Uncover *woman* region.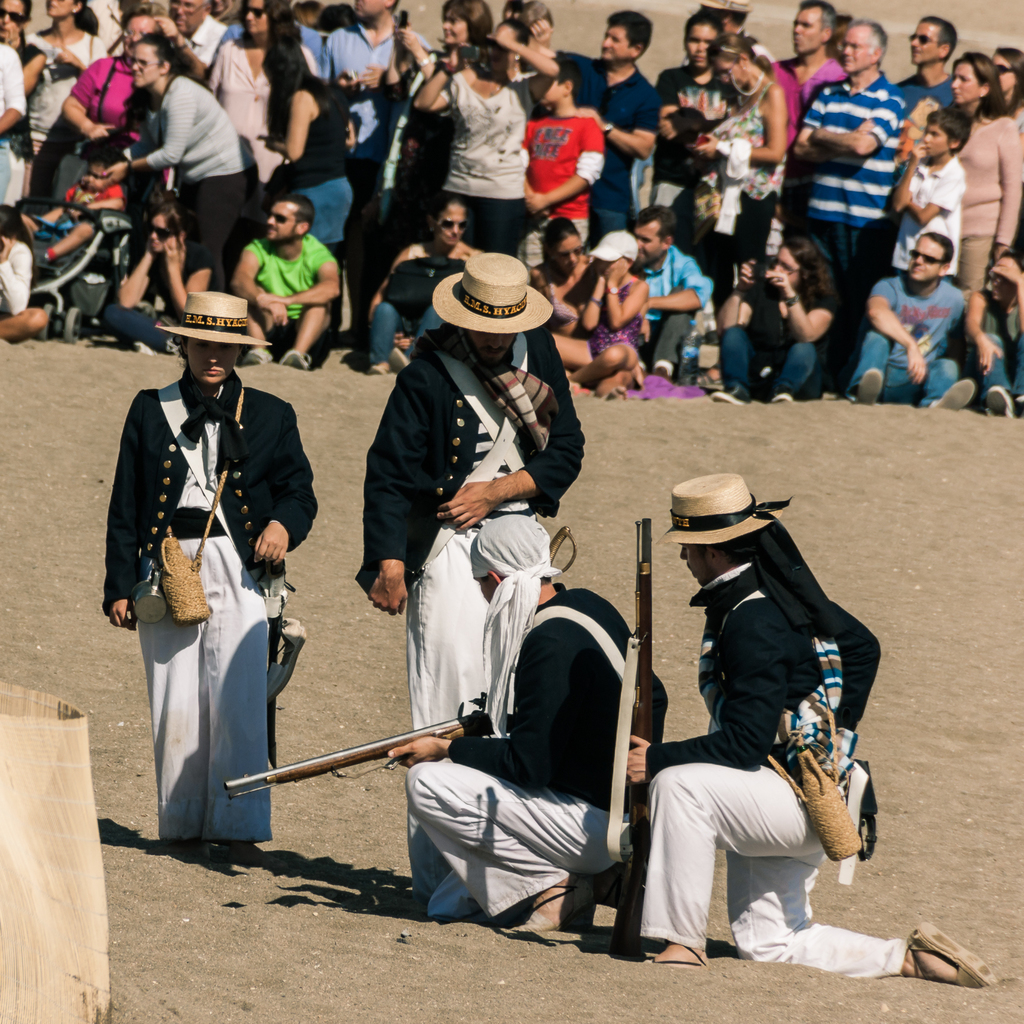
Uncovered: box(710, 234, 844, 412).
